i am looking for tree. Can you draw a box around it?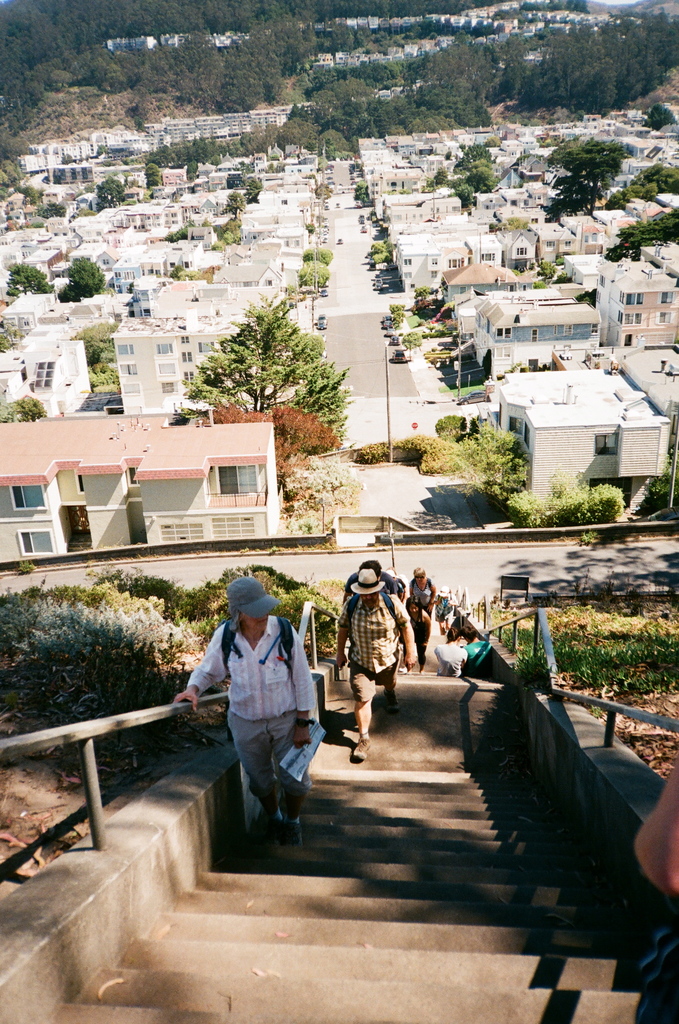
Sure, the bounding box is locate(304, 221, 316, 232).
